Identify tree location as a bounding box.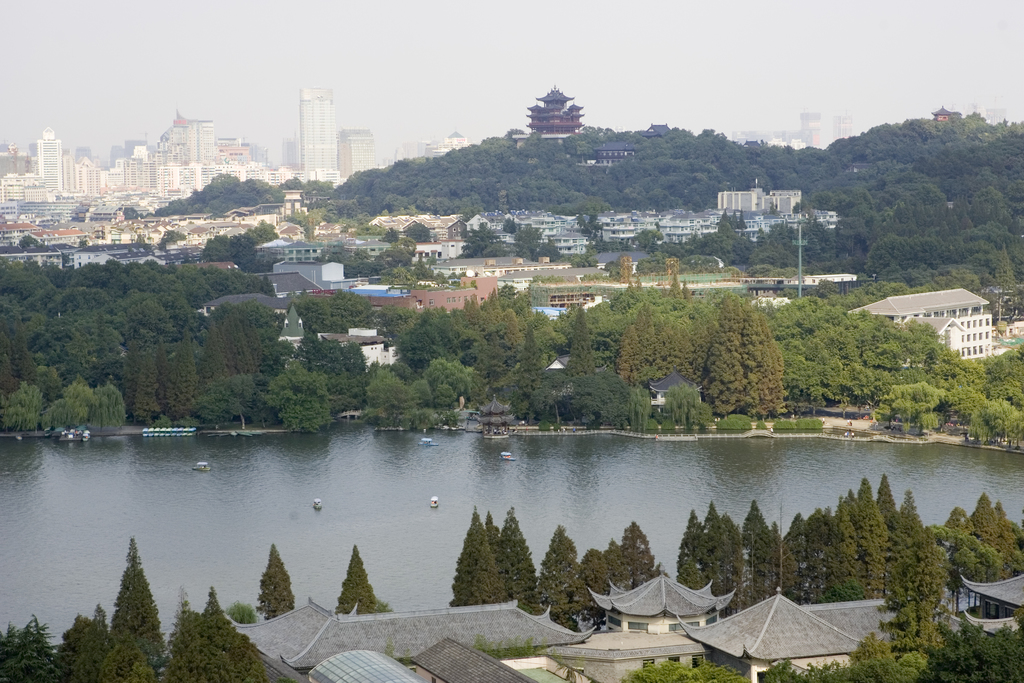
box(160, 598, 210, 682).
